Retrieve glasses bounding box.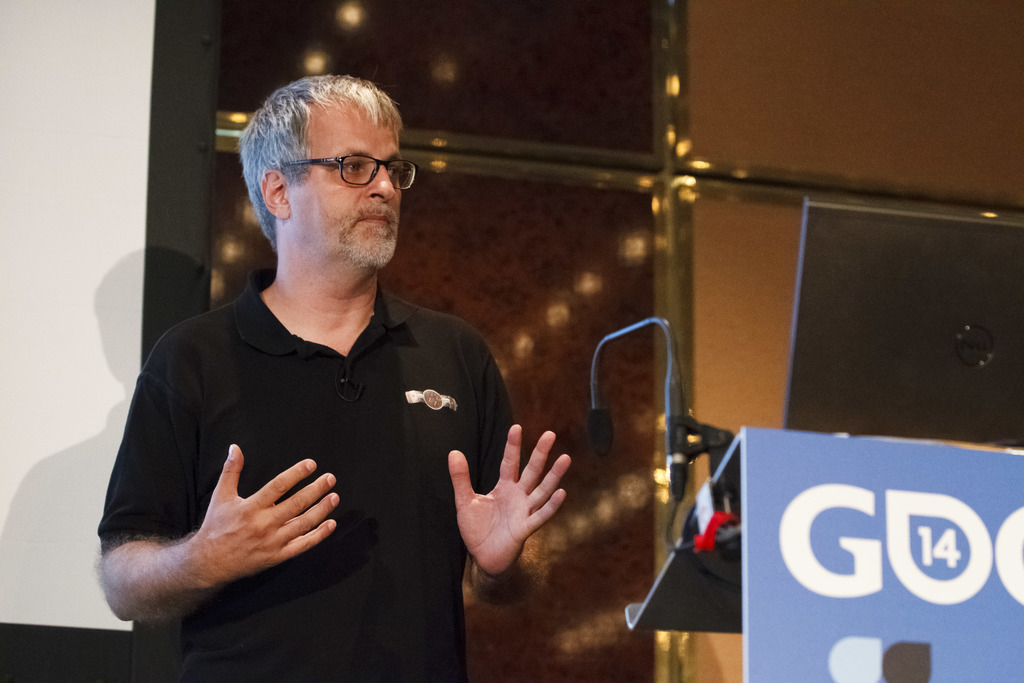
Bounding box: {"left": 275, "top": 149, "right": 422, "bottom": 188}.
